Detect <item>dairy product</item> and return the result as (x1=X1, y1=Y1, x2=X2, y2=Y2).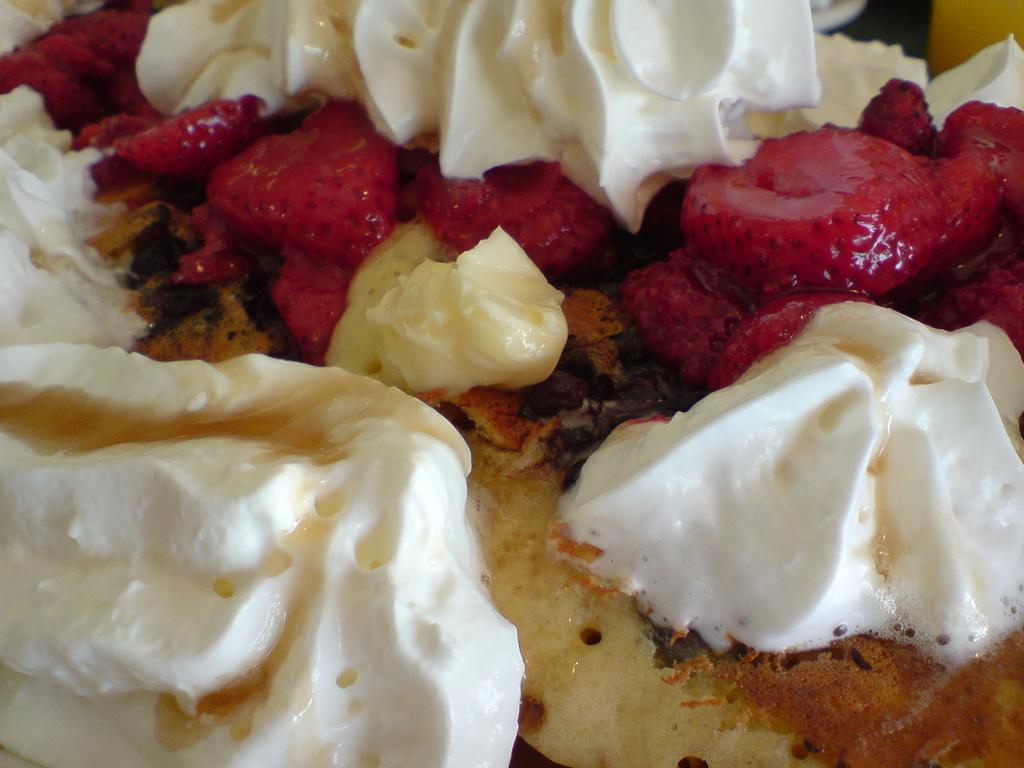
(x1=328, y1=221, x2=560, y2=417).
